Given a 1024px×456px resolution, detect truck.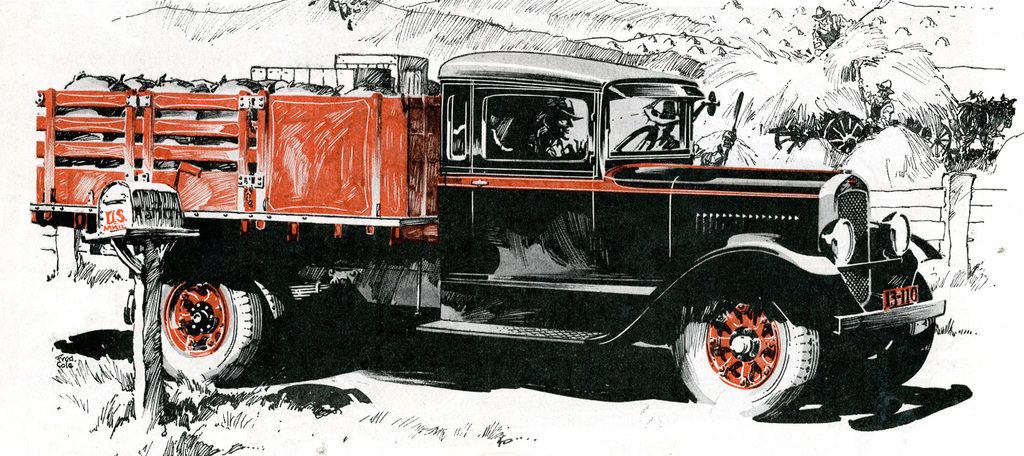
pyautogui.locateOnScreen(28, 50, 965, 433).
